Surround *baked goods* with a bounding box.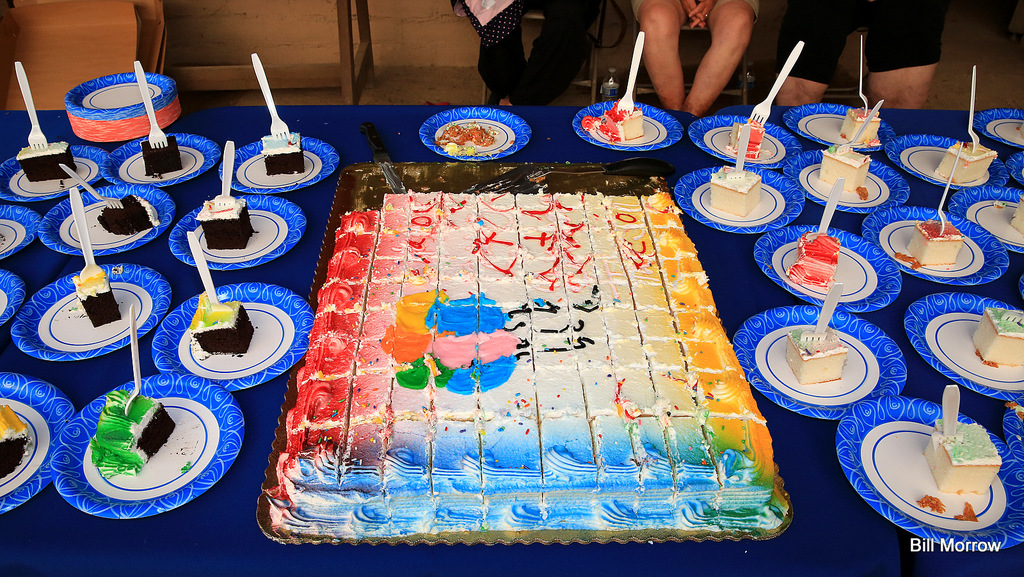
crop(721, 122, 762, 157).
